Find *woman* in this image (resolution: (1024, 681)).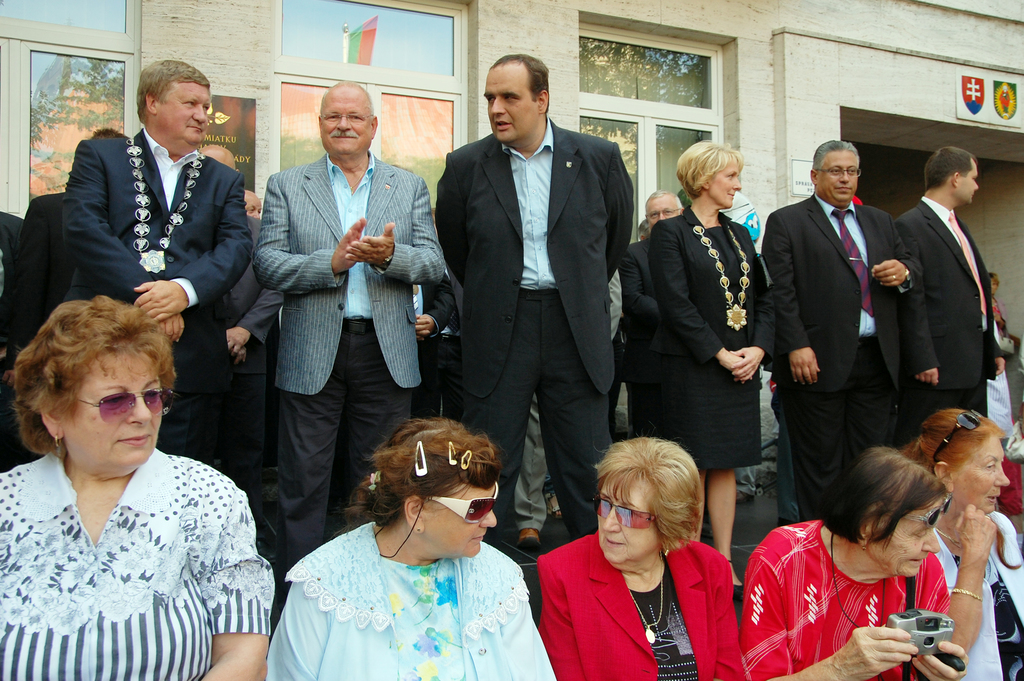
0:261:266:680.
